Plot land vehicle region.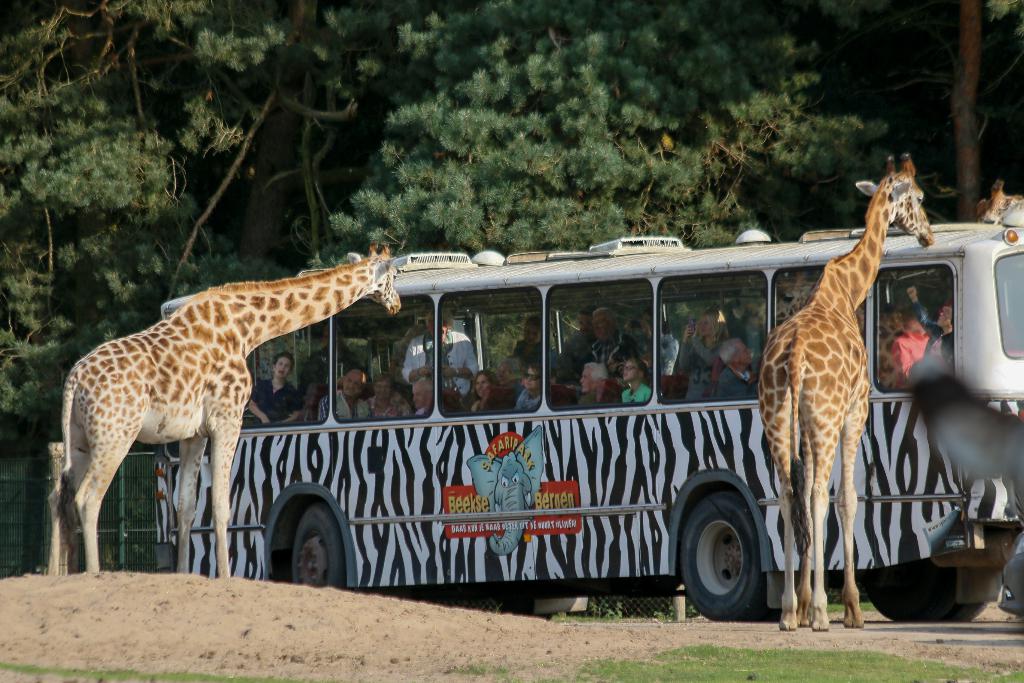
Plotted at <bbox>207, 213, 917, 630</bbox>.
